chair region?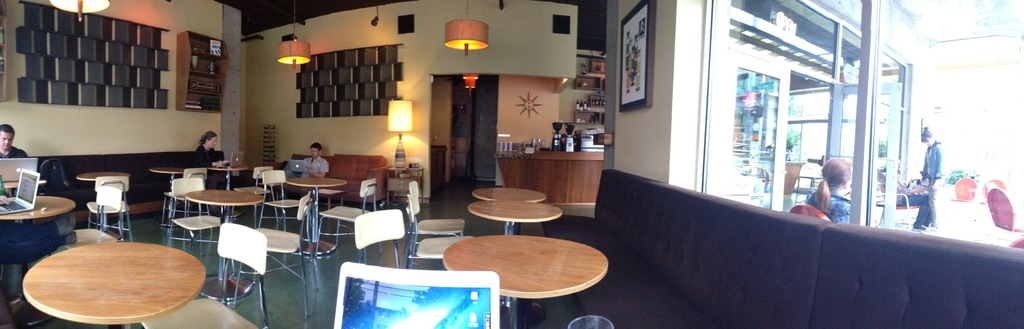
{"x1": 350, "y1": 208, "x2": 409, "y2": 271}
